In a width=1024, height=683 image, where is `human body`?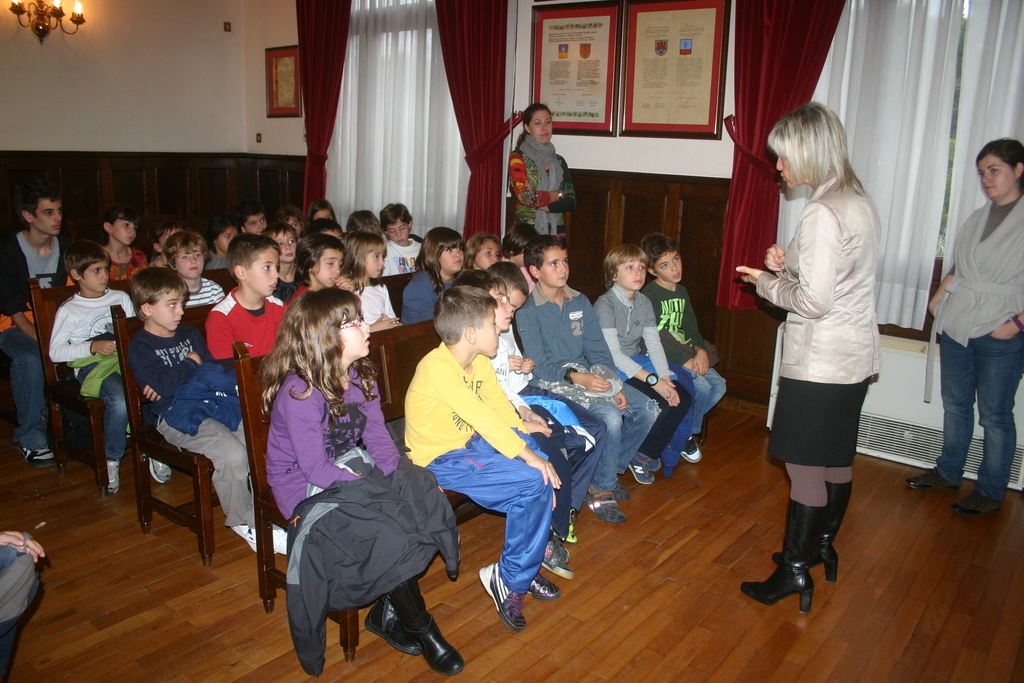
locate(407, 339, 563, 629).
